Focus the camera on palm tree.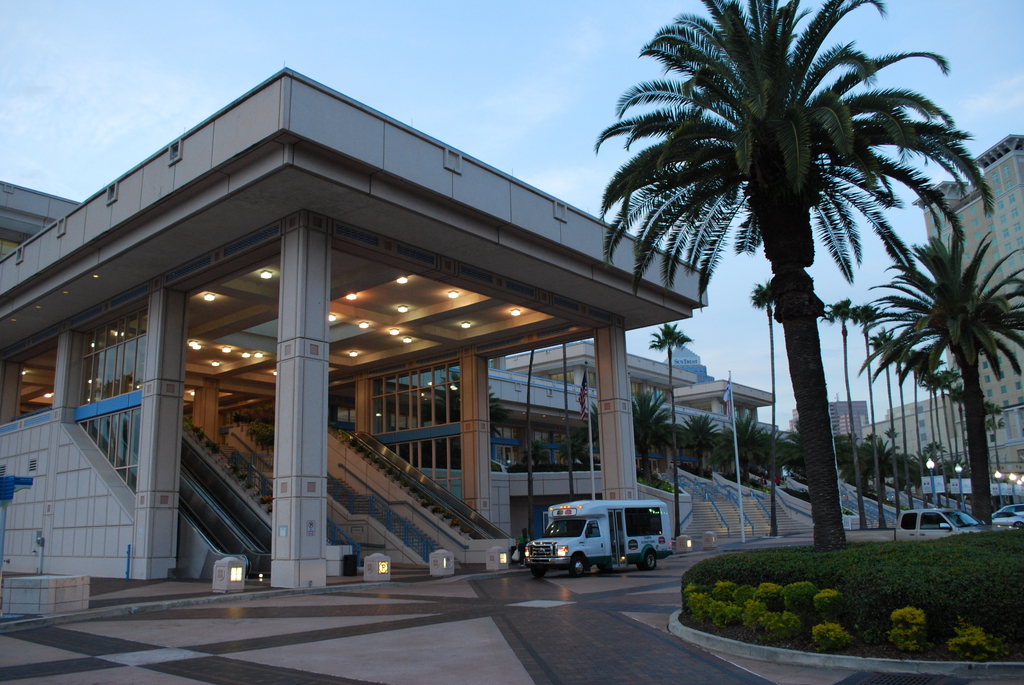
Focus region: bbox=[928, 345, 953, 513].
